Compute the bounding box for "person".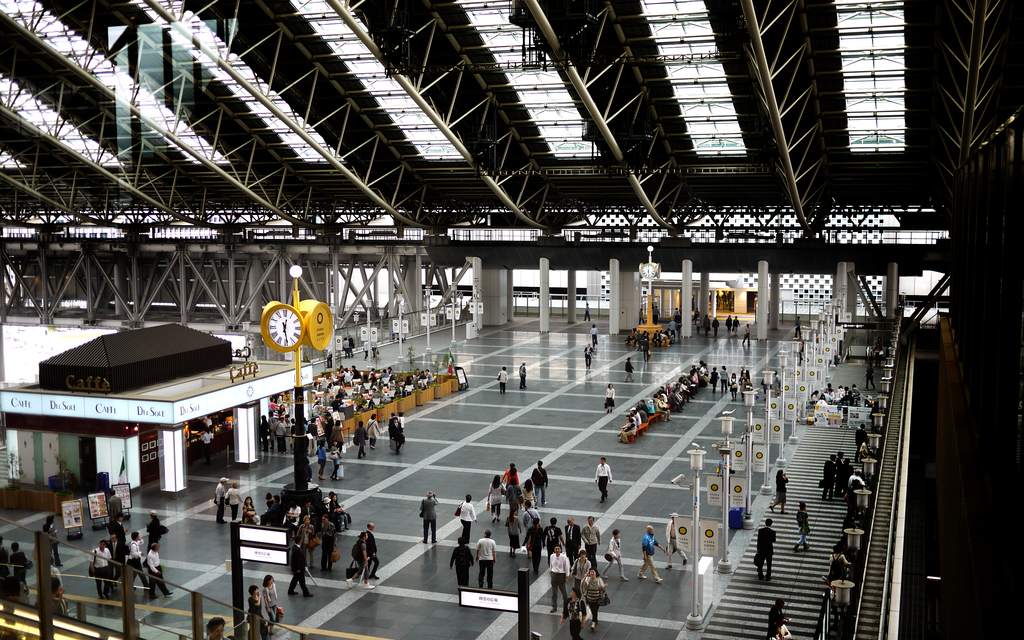
locate(769, 597, 792, 639).
